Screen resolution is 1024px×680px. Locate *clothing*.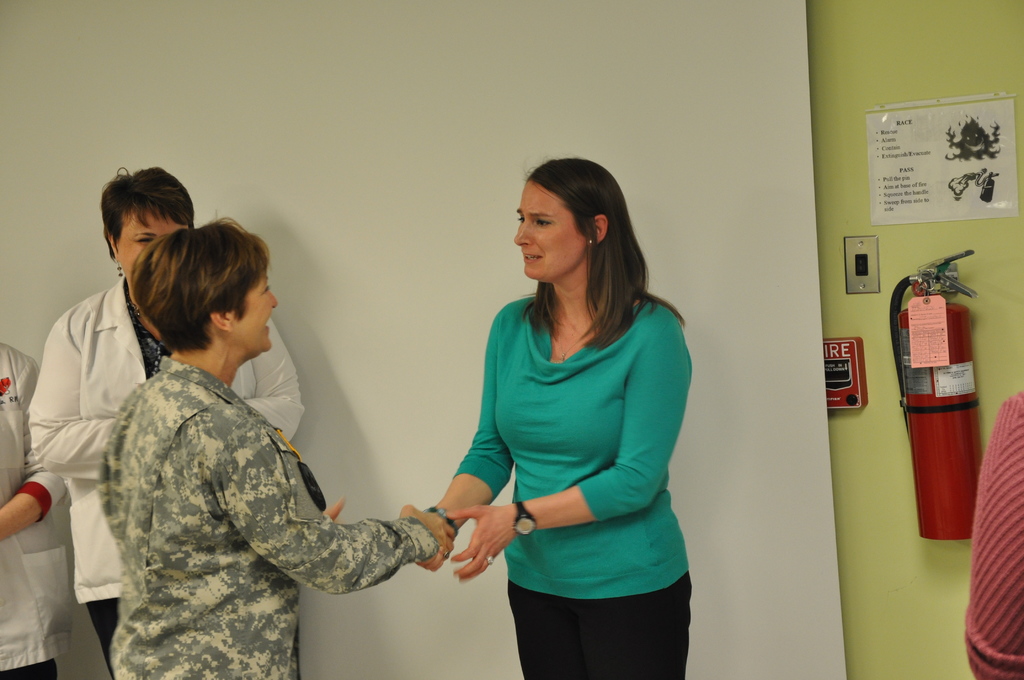
l=454, t=286, r=696, b=679.
